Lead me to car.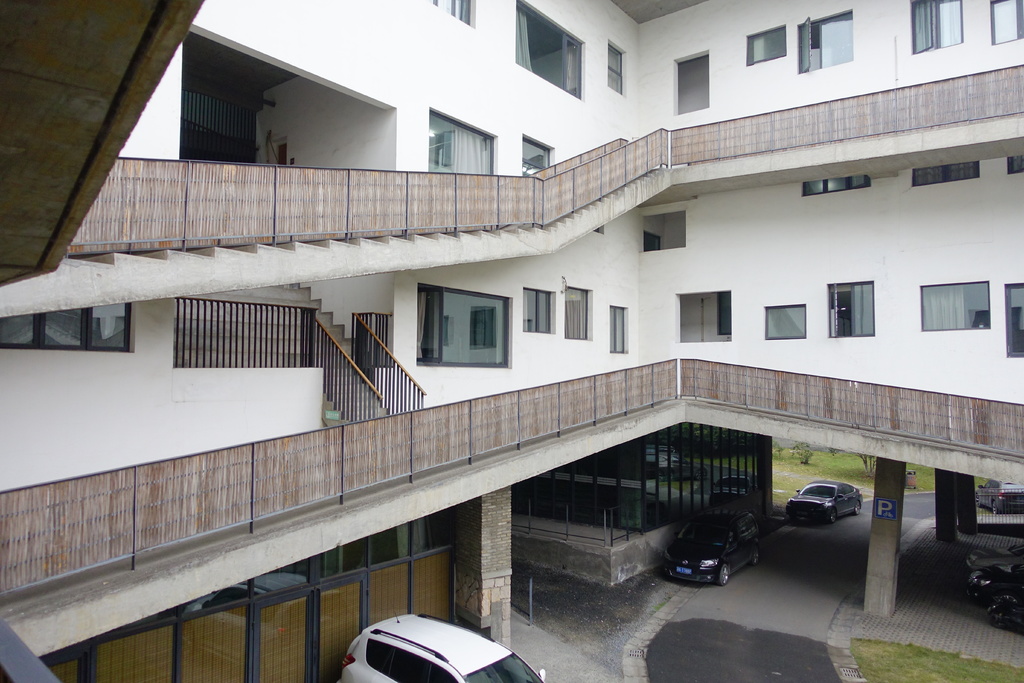
Lead to (x1=966, y1=541, x2=1023, y2=570).
